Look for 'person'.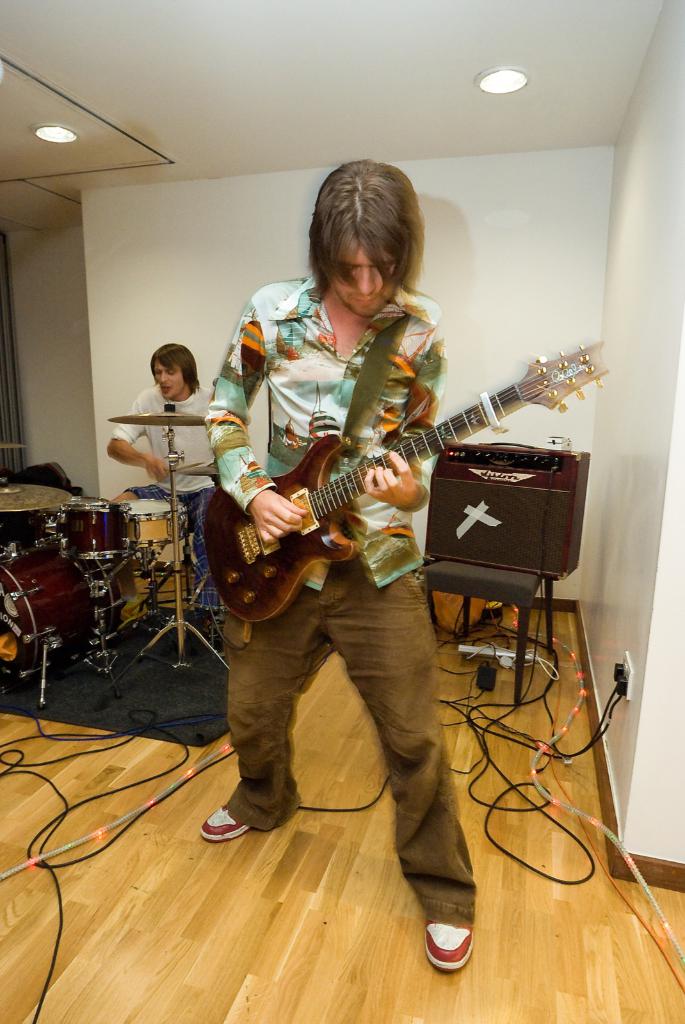
Found: (104,342,218,602).
